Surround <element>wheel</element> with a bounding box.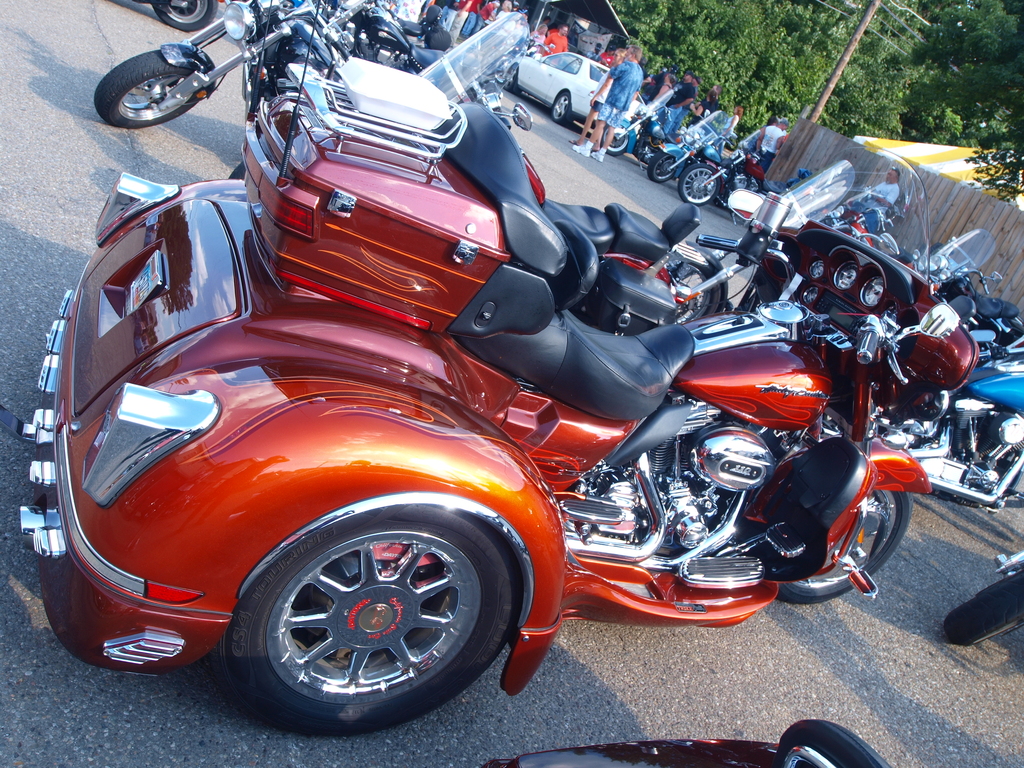
Rect(779, 492, 914, 605).
